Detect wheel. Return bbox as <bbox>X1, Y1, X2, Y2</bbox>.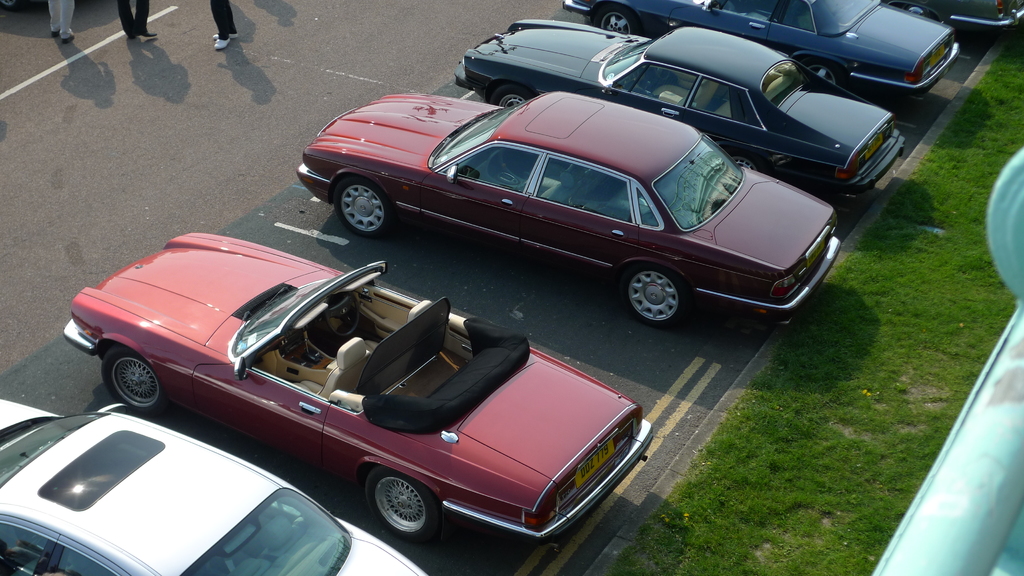
<bbox>104, 349, 168, 414</bbox>.
